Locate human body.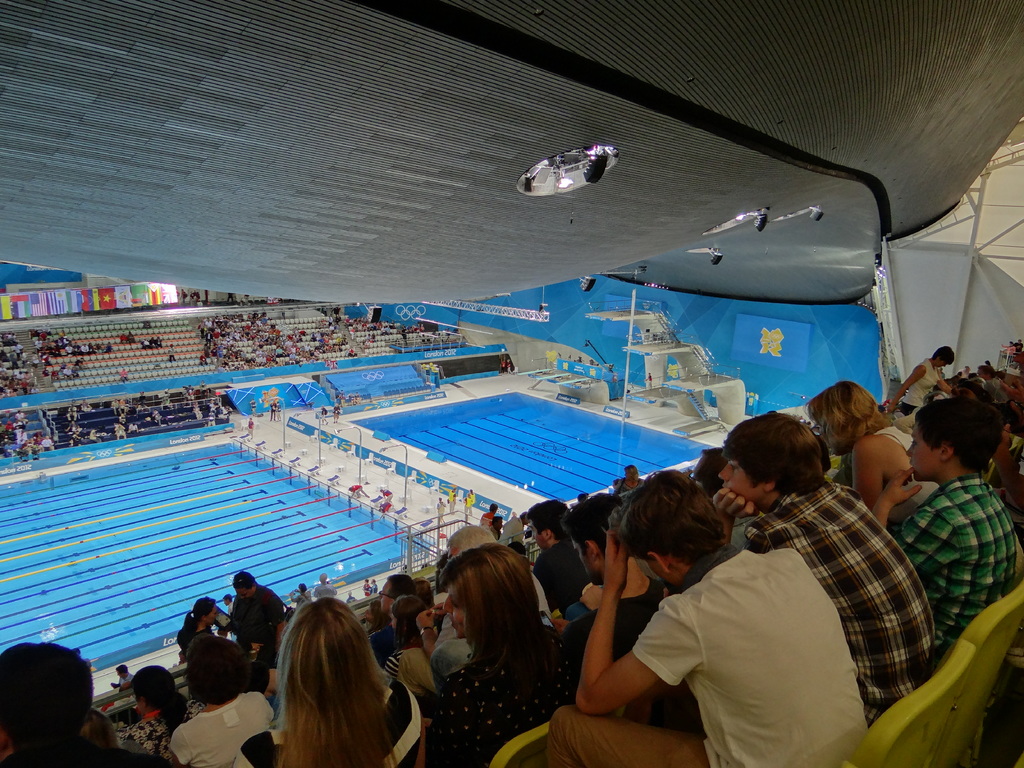
Bounding box: (107,657,206,762).
